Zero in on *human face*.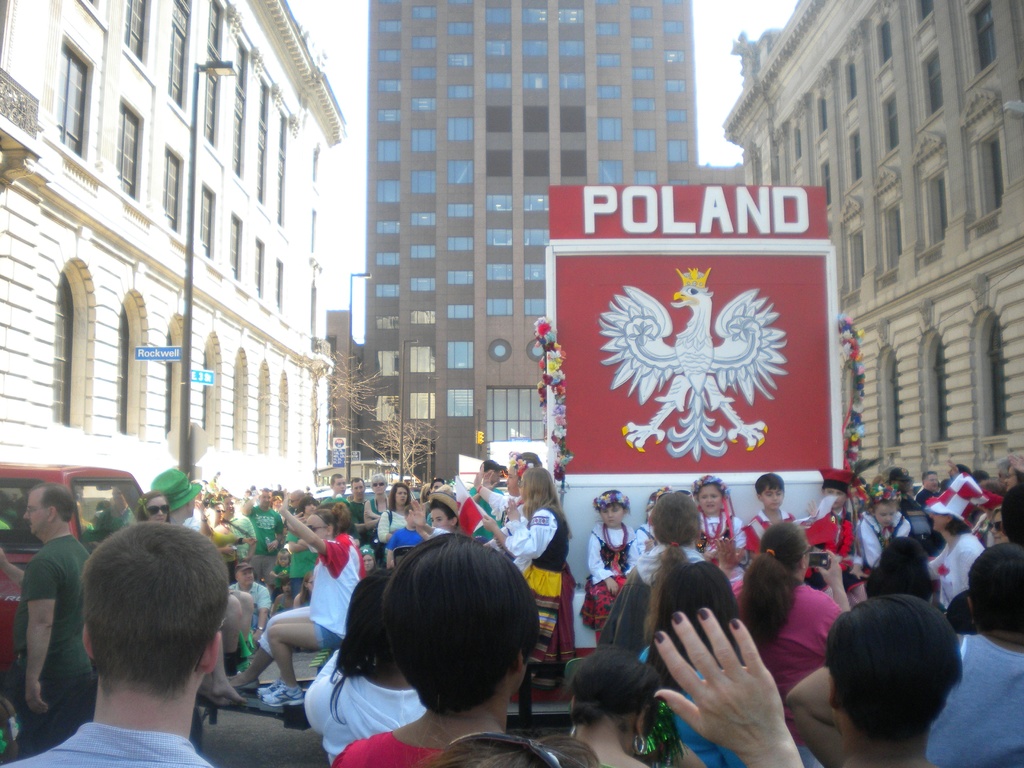
Zeroed in: {"x1": 1002, "y1": 467, "x2": 1017, "y2": 491}.
